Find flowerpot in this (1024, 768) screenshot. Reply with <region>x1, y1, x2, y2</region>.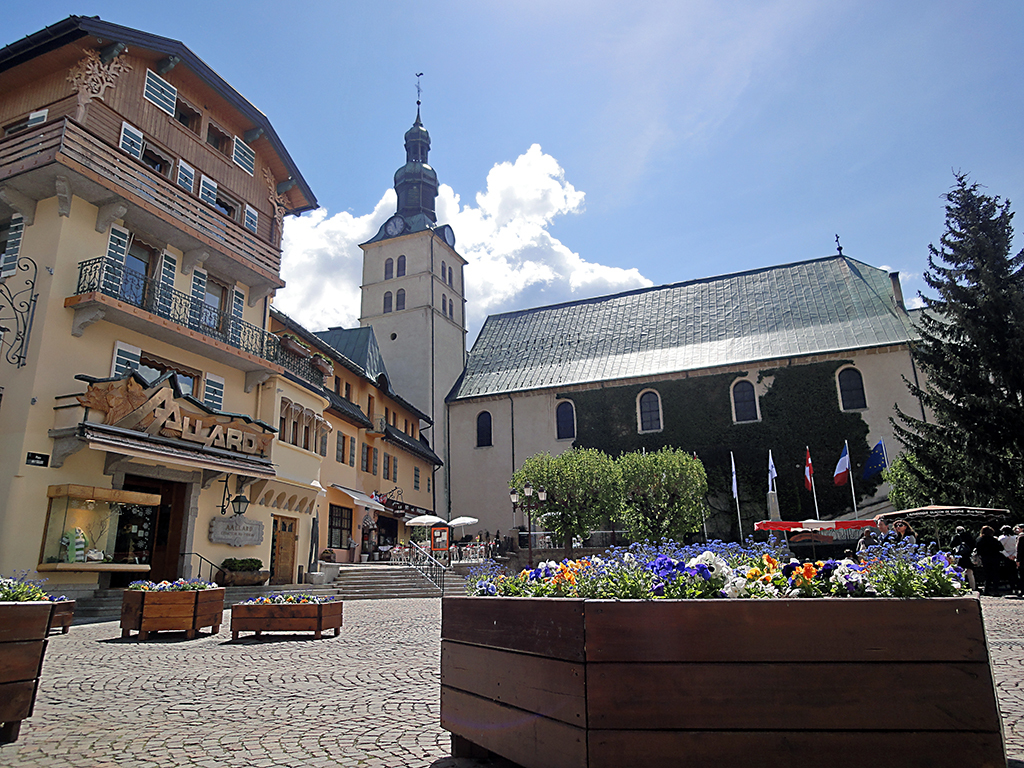
<region>122, 583, 225, 642</region>.
